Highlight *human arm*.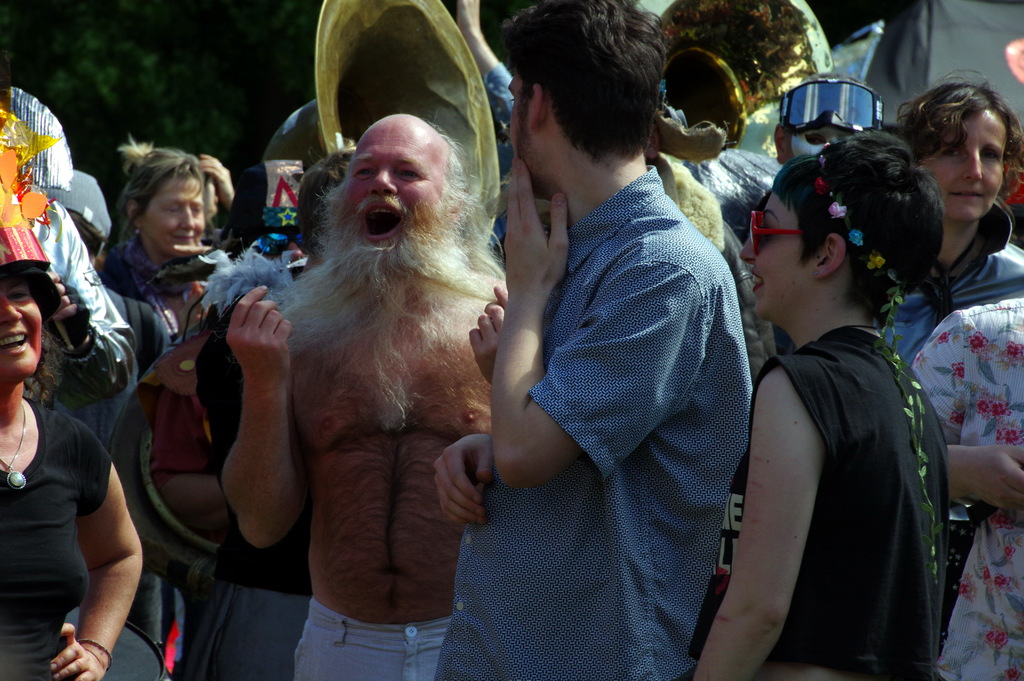
Highlighted region: 42:194:135:394.
